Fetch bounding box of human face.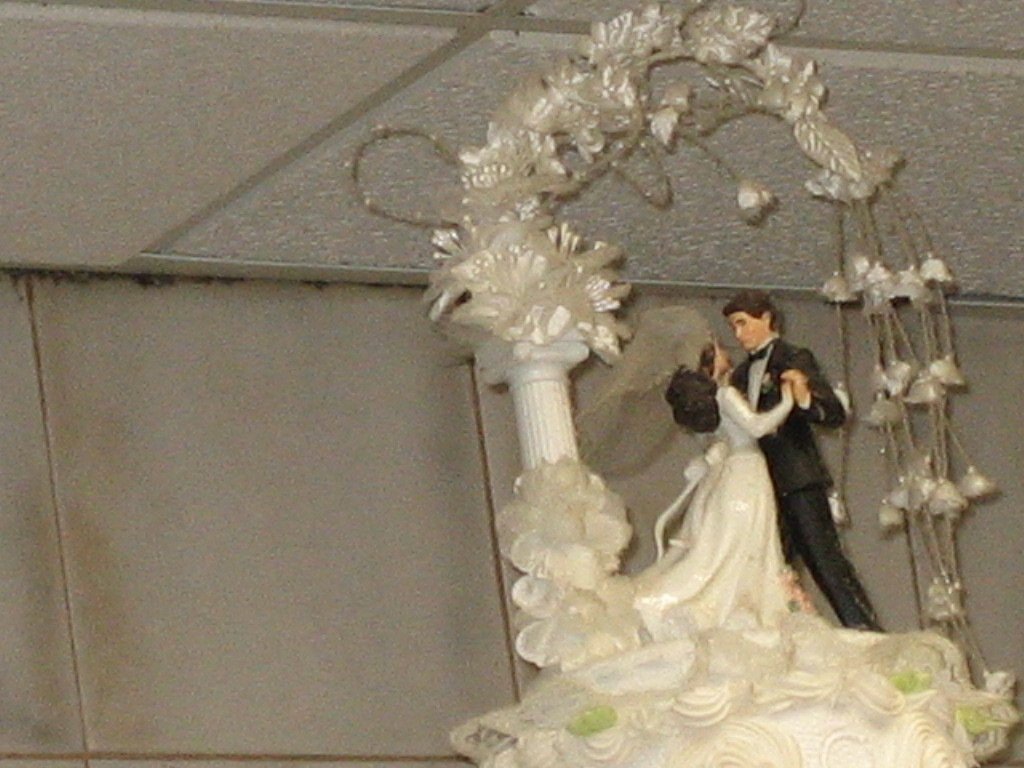
Bbox: Rect(725, 310, 763, 348).
